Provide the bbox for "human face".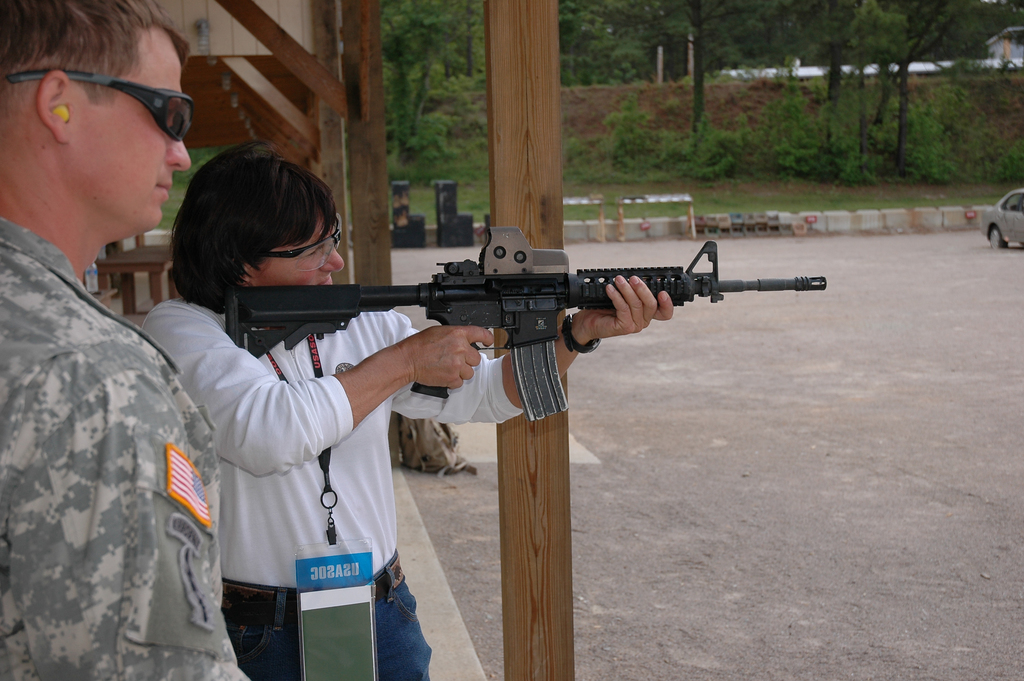
box(255, 215, 346, 289).
